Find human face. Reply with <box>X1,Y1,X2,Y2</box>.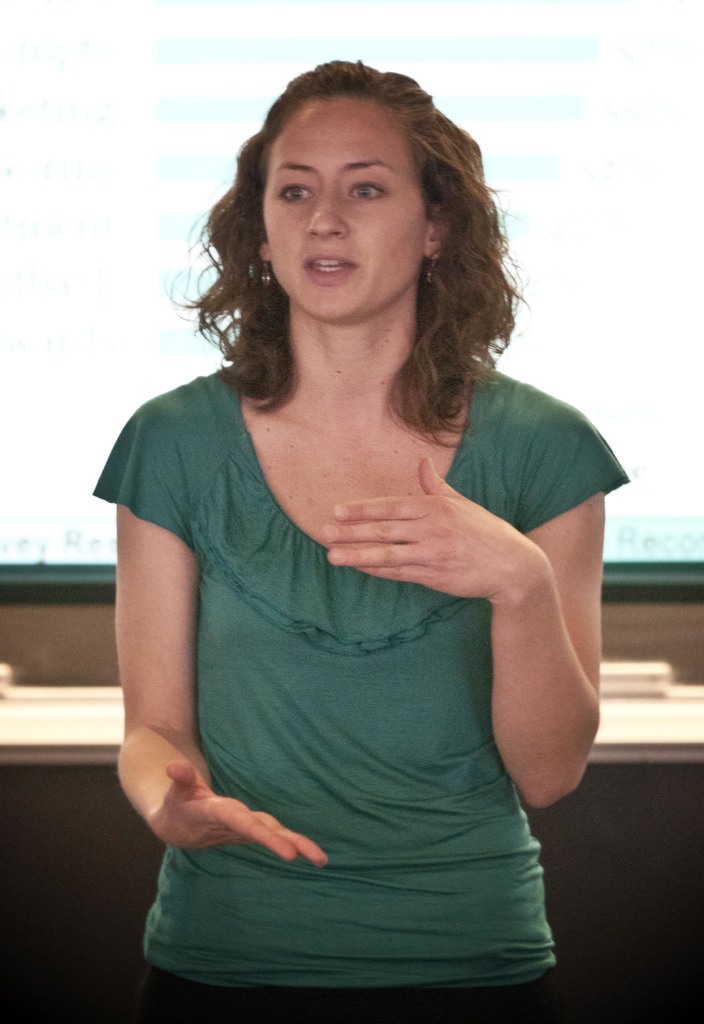
<box>262,95,428,323</box>.
